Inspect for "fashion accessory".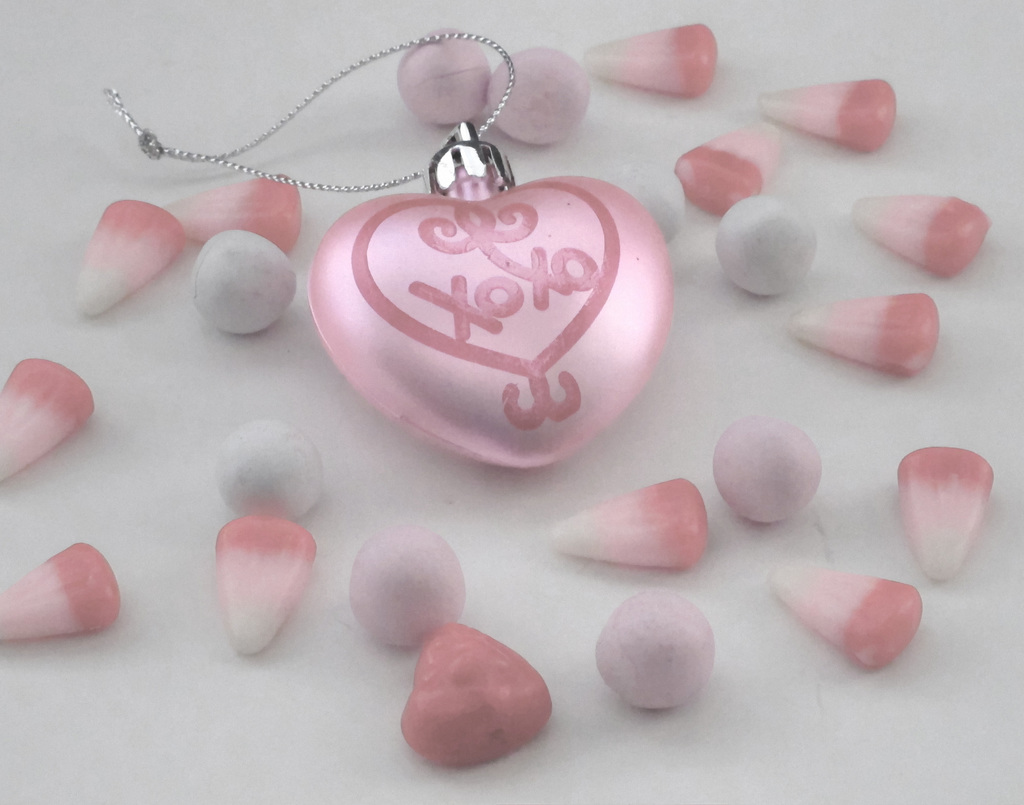
Inspection: <box>214,513,319,660</box>.
